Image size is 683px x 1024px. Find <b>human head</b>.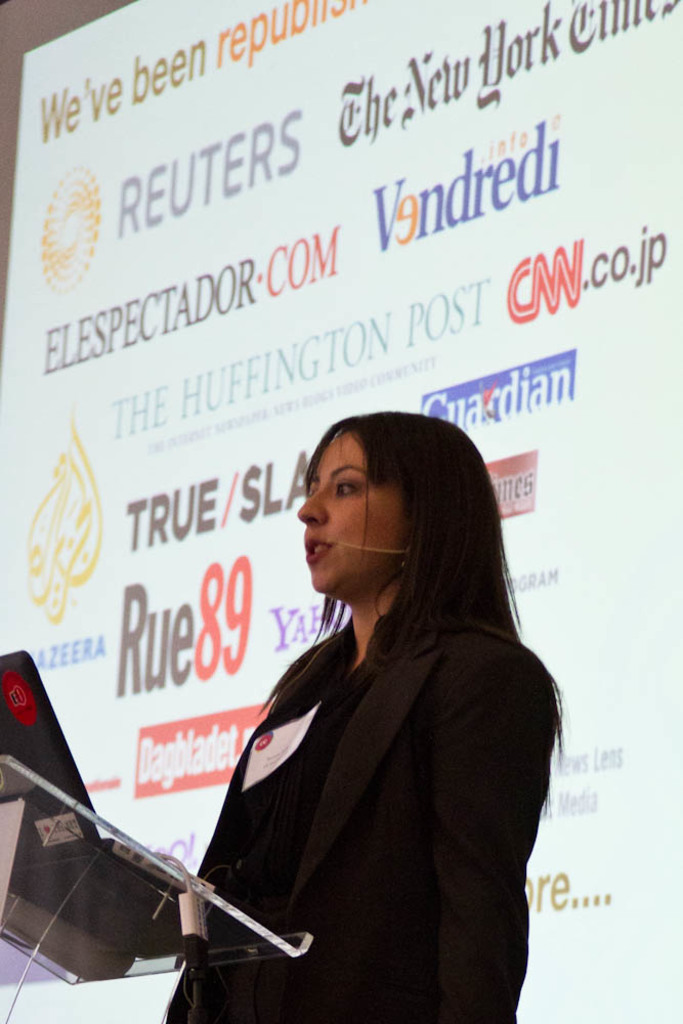
crop(296, 413, 501, 601).
